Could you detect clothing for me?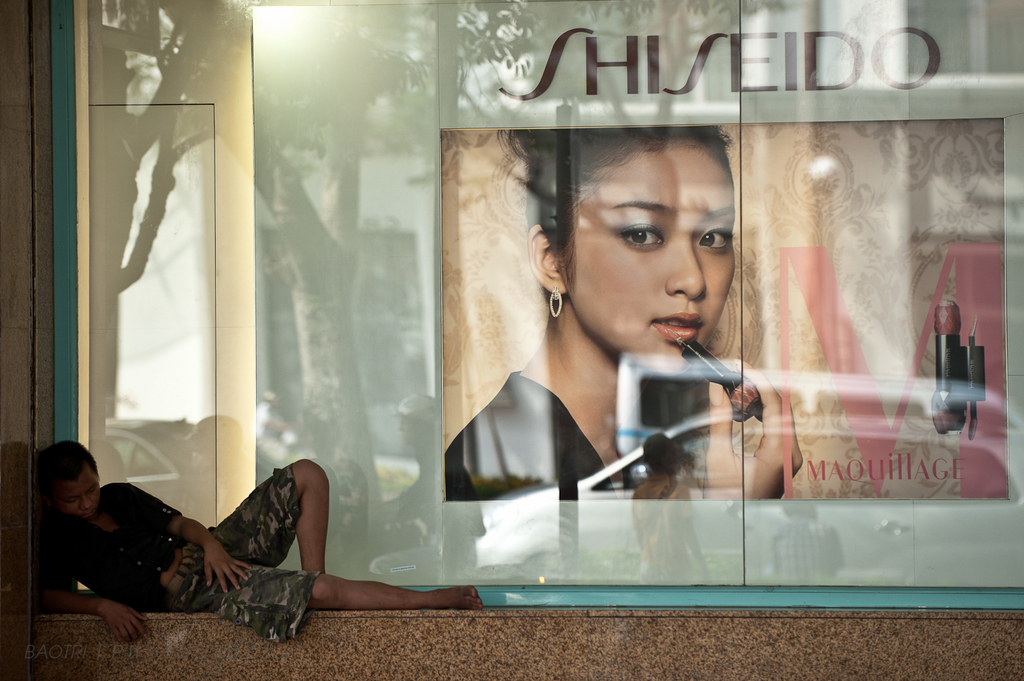
Detection result: (left=152, top=457, right=328, bottom=627).
